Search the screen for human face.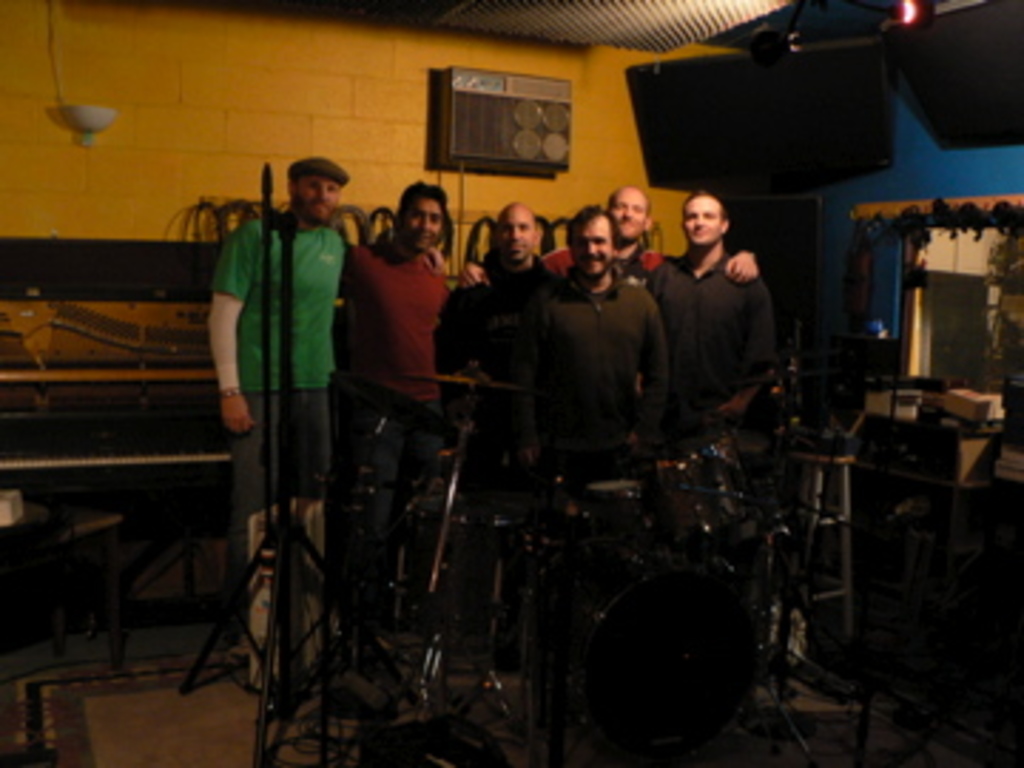
Found at [left=299, top=179, right=344, bottom=219].
